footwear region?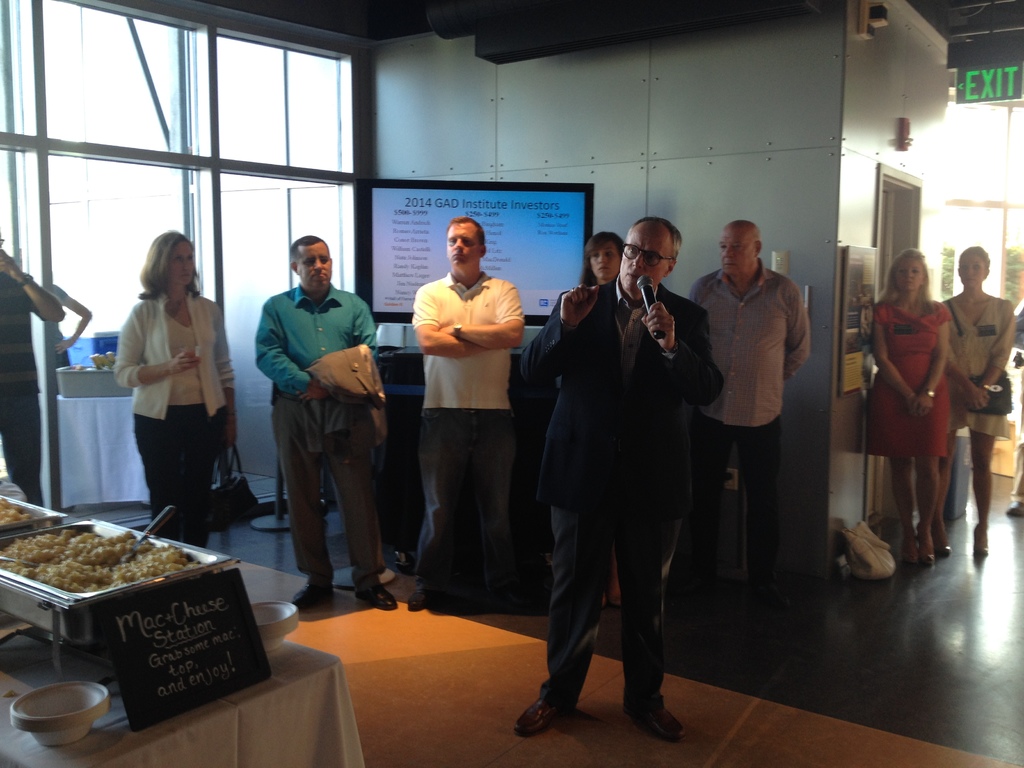
[740,574,778,591]
